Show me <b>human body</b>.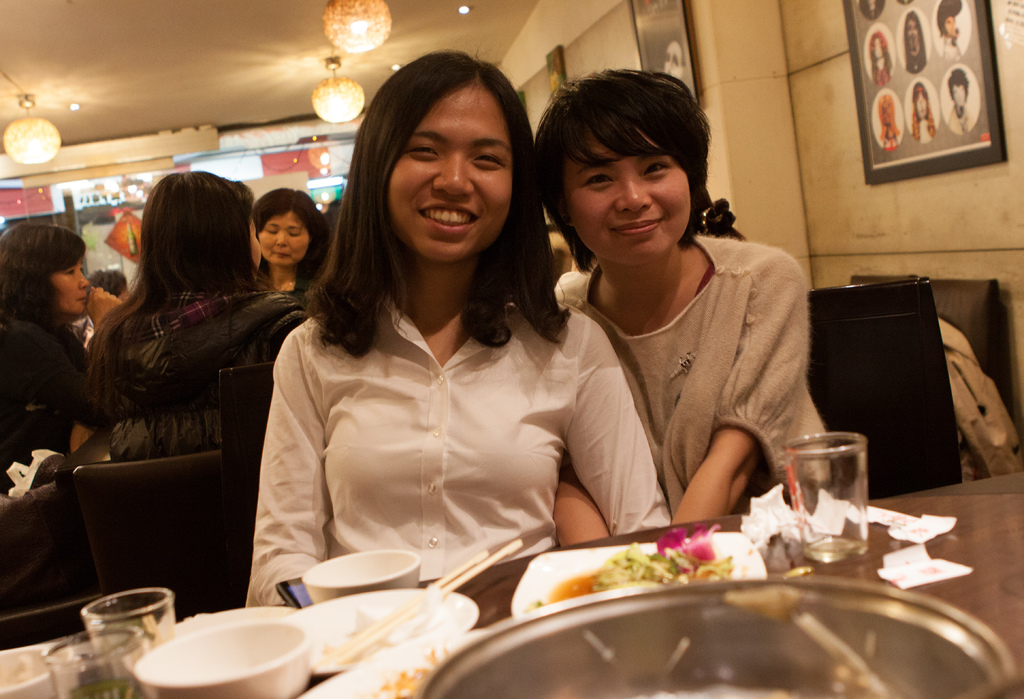
<b>human body</b> is here: 870:35:892:84.
